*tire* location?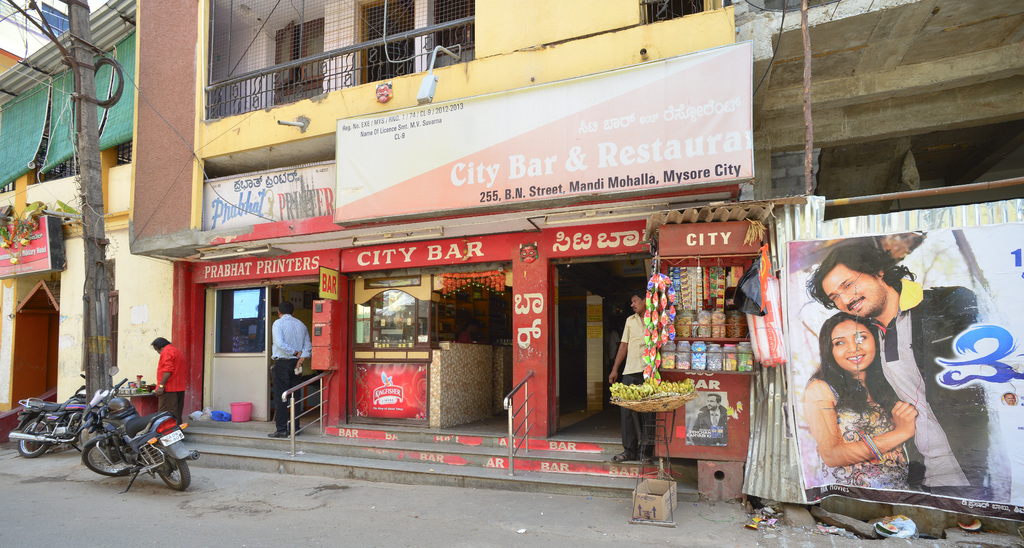
l=16, t=410, r=52, b=459
